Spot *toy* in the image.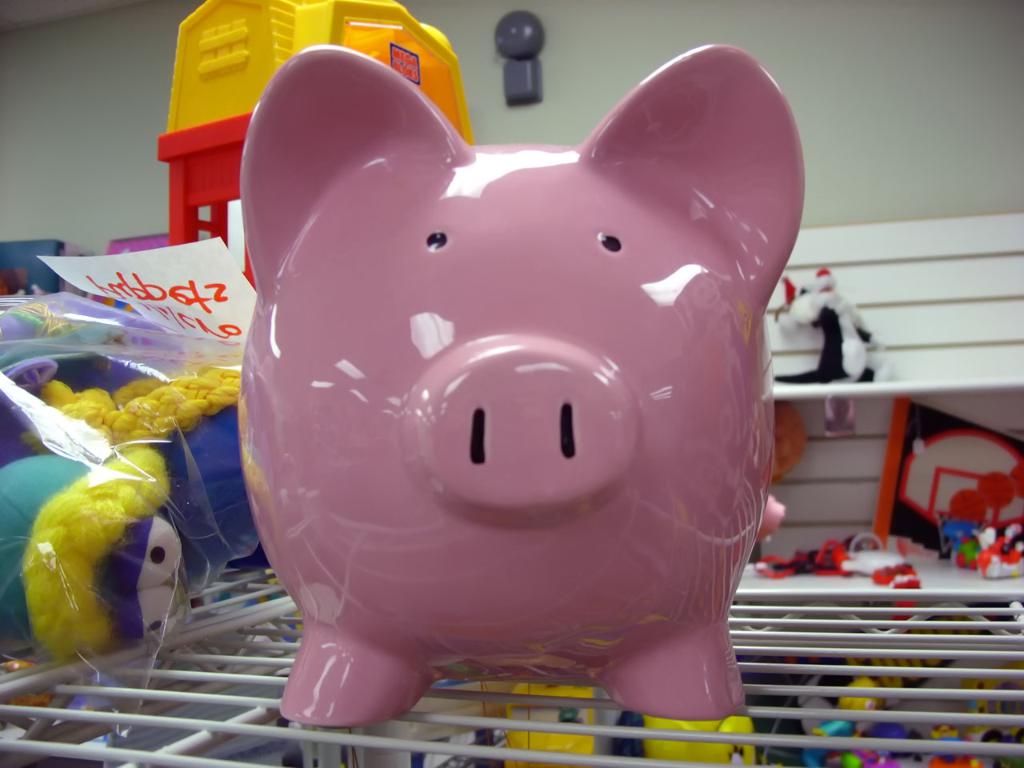
*toy* found at 6:304:250:674.
